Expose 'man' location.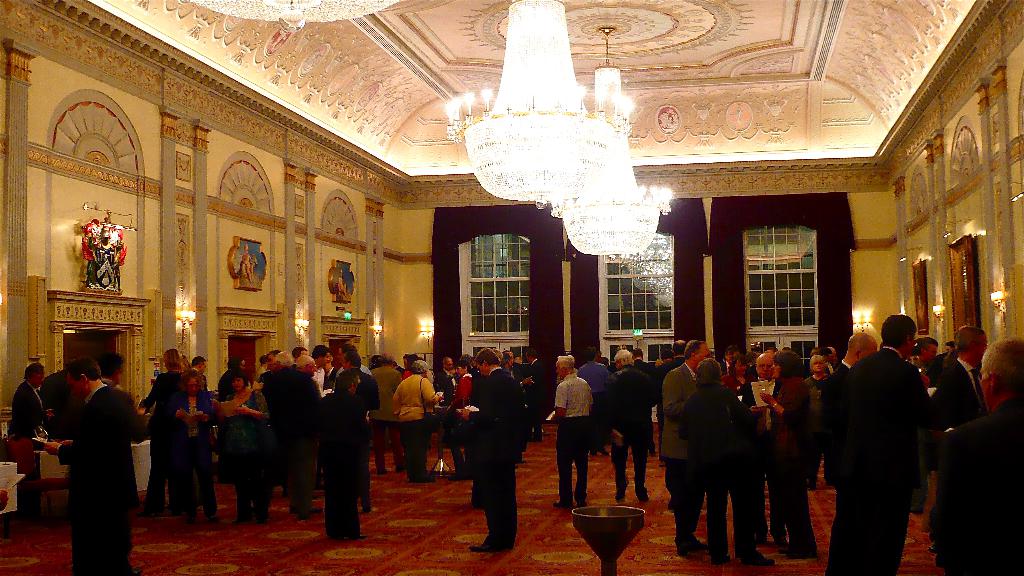
Exposed at (left=319, top=374, right=368, bottom=540).
